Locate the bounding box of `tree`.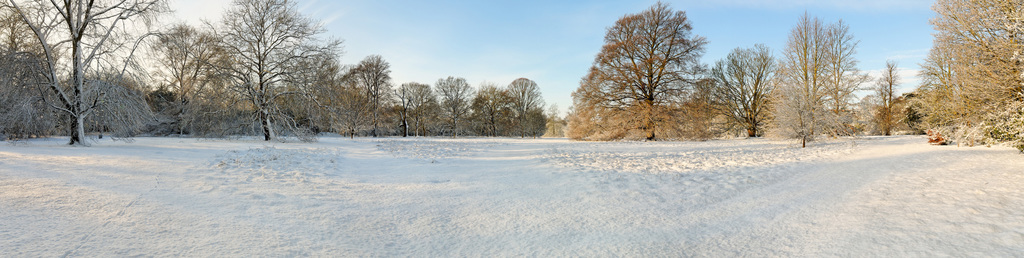
Bounding box: {"x1": 401, "y1": 78, "x2": 439, "y2": 125}.
